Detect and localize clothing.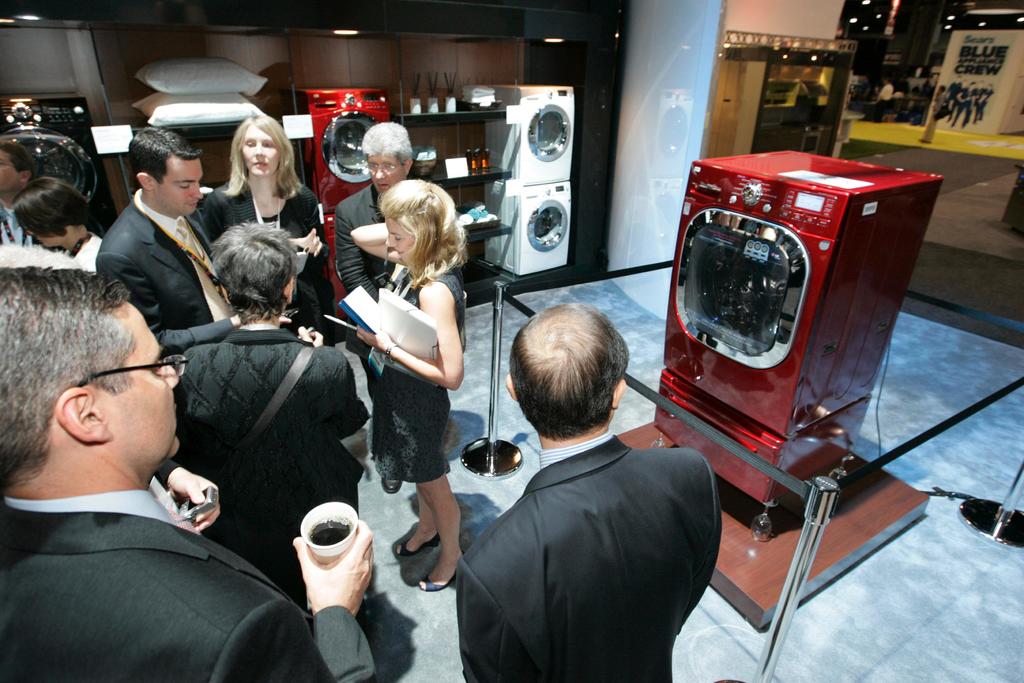
Localized at {"left": 0, "top": 498, "right": 371, "bottom": 682}.
